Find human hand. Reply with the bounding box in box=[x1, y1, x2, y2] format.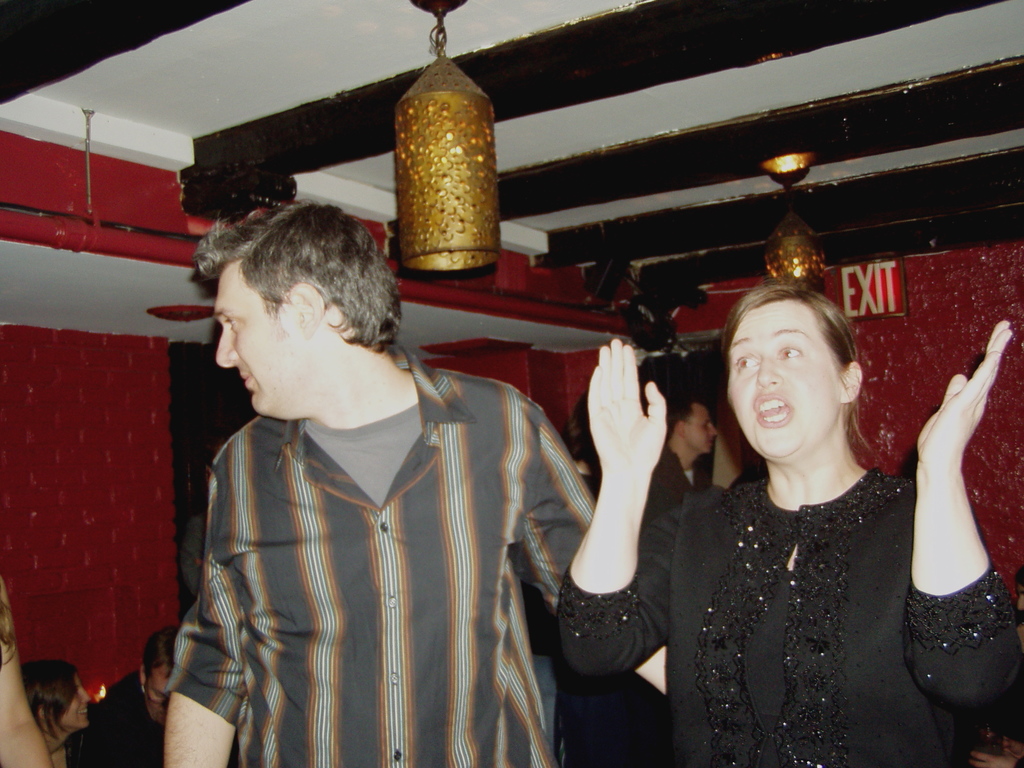
box=[584, 367, 676, 614].
